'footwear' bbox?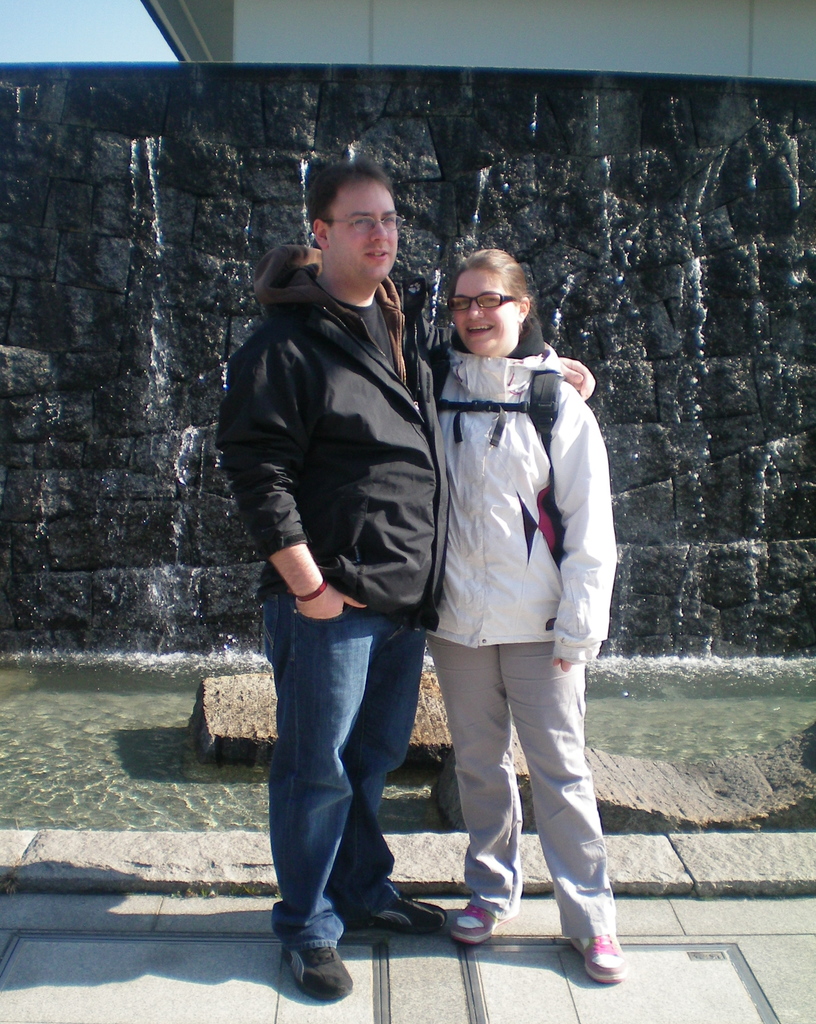
Rect(272, 918, 354, 1007)
